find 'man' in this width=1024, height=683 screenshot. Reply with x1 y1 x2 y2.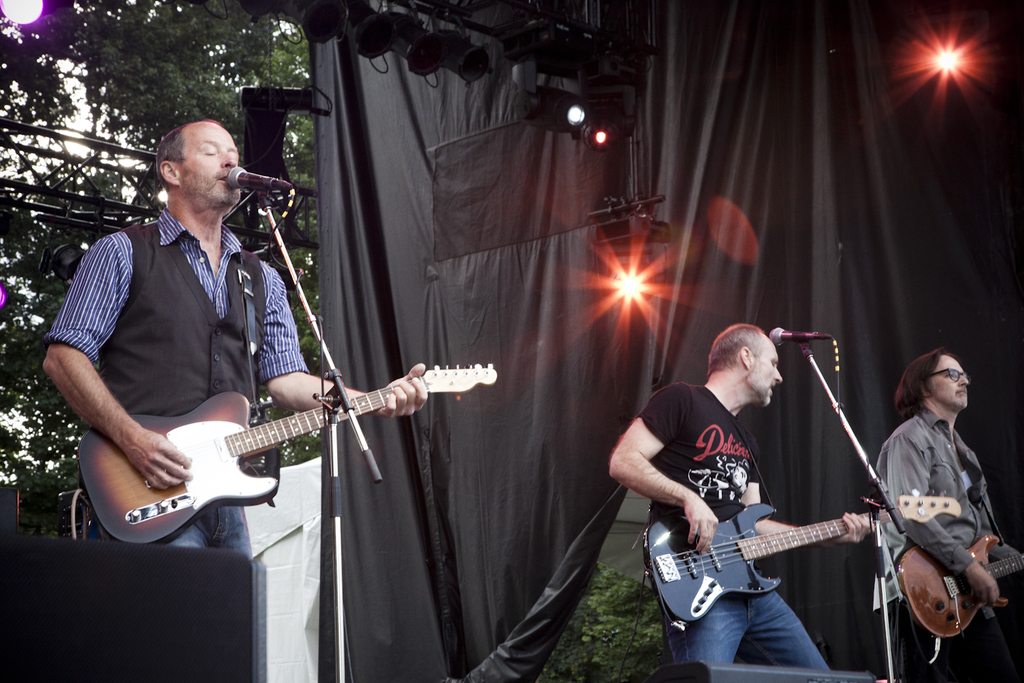
39 115 433 562.
